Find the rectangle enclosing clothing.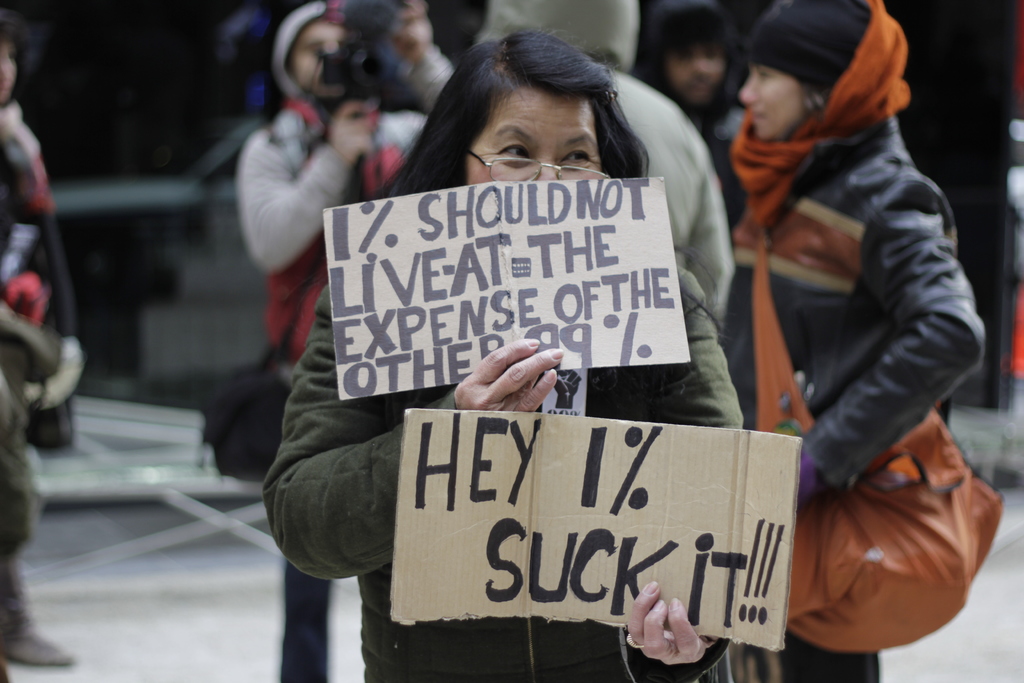
265, 264, 728, 679.
